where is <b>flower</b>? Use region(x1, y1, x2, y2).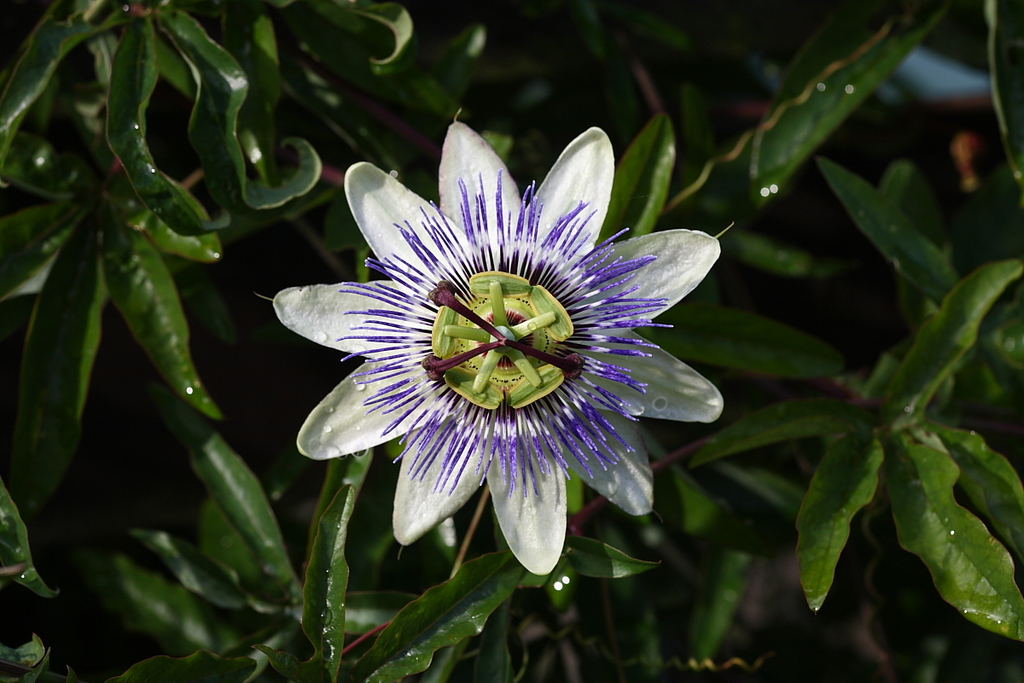
region(271, 136, 730, 575).
